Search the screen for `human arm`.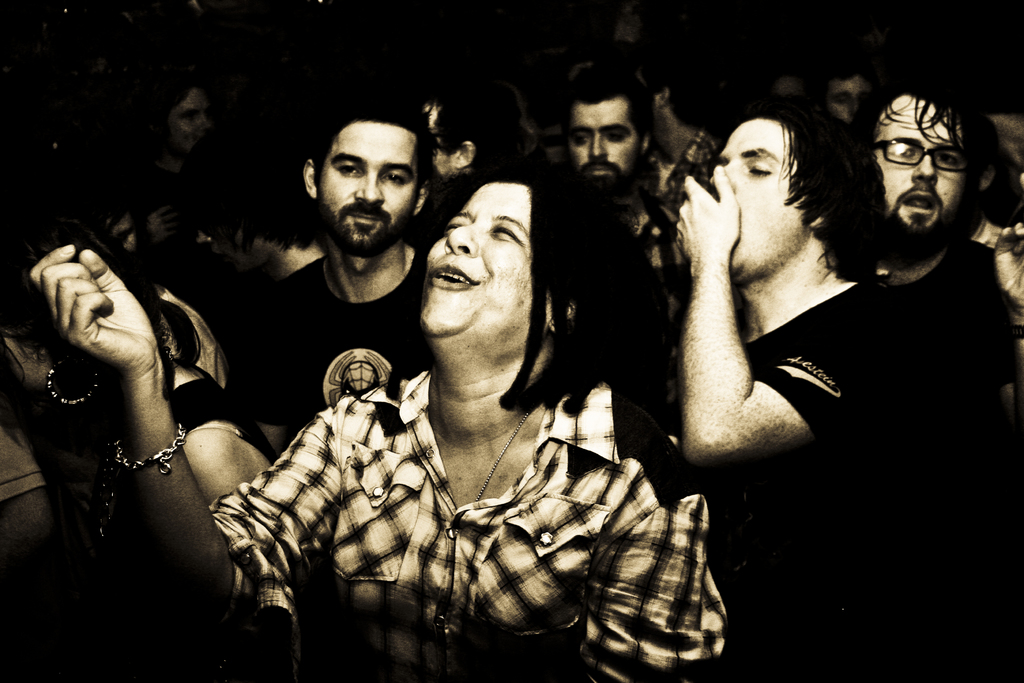
Found at detection(682, 157, 852, 472).
